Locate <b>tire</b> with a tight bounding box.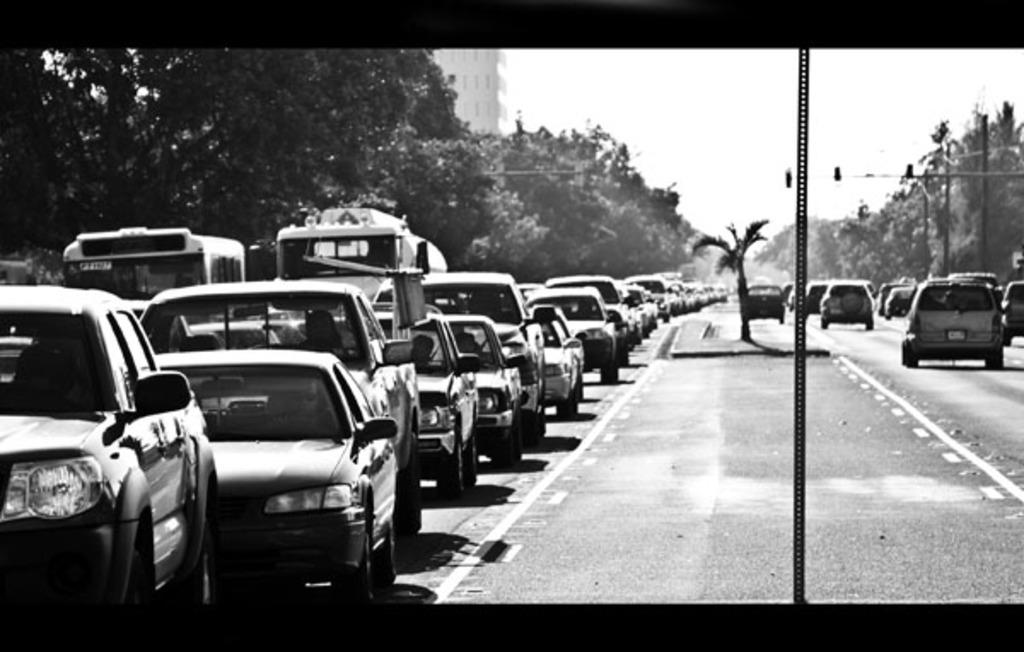
597:364:618:387.
